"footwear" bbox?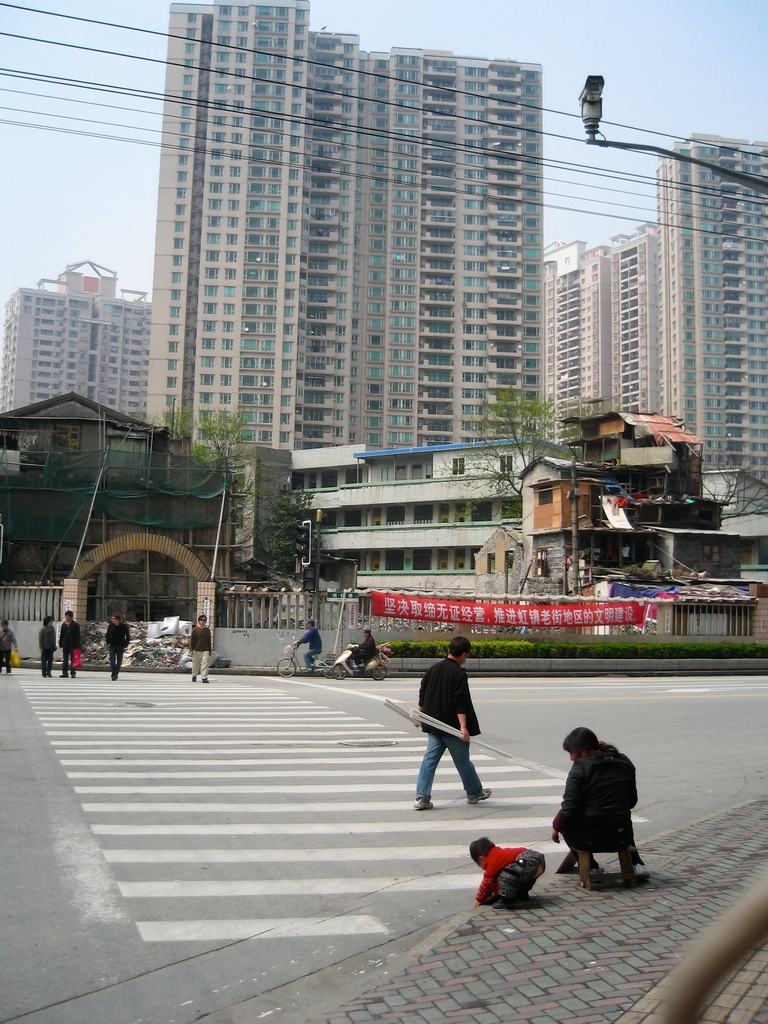
<region>191, 676, 196, 680</region>
